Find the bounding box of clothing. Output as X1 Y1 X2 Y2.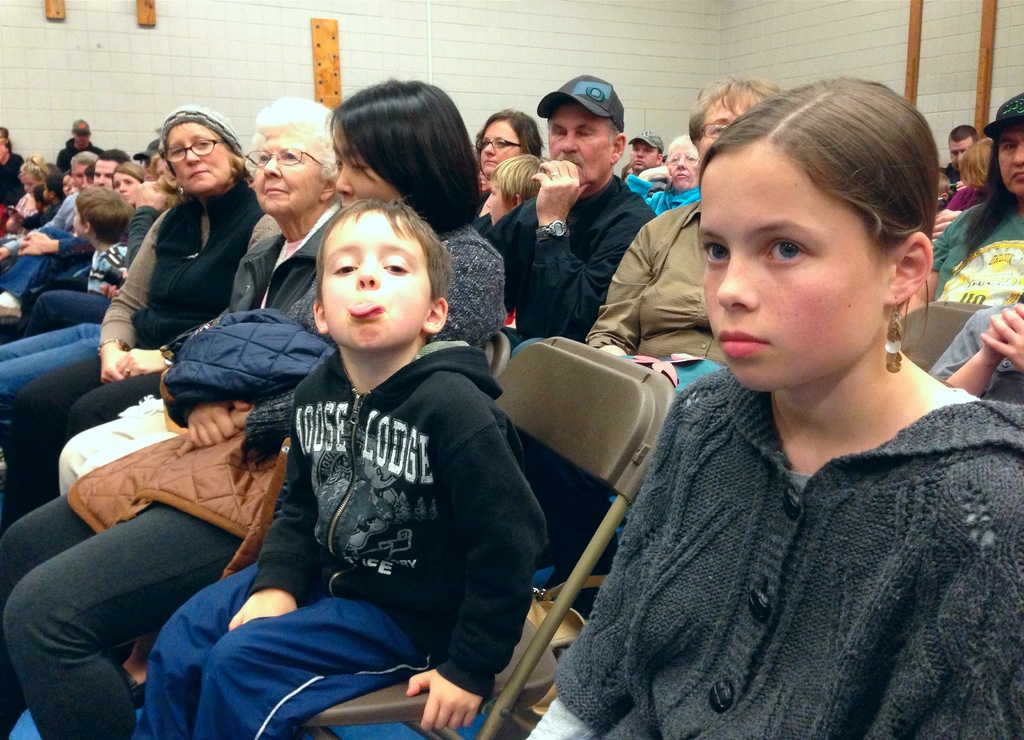
136 332 556 739.
